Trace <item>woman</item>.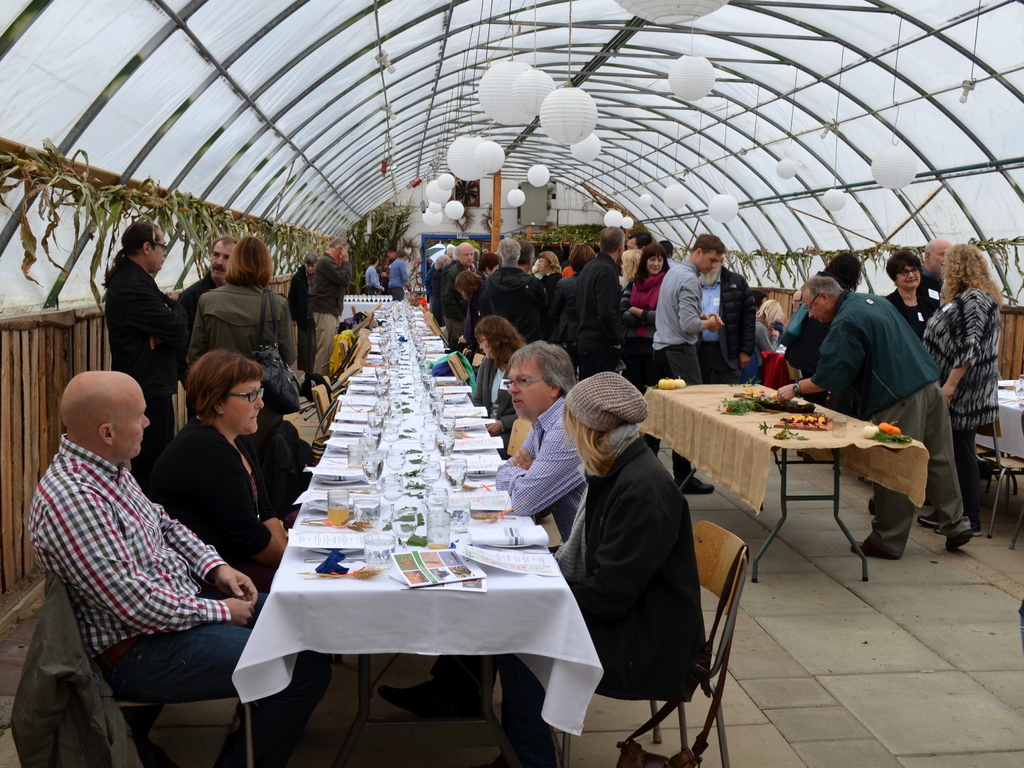
Traced to 469,313,529,461.
